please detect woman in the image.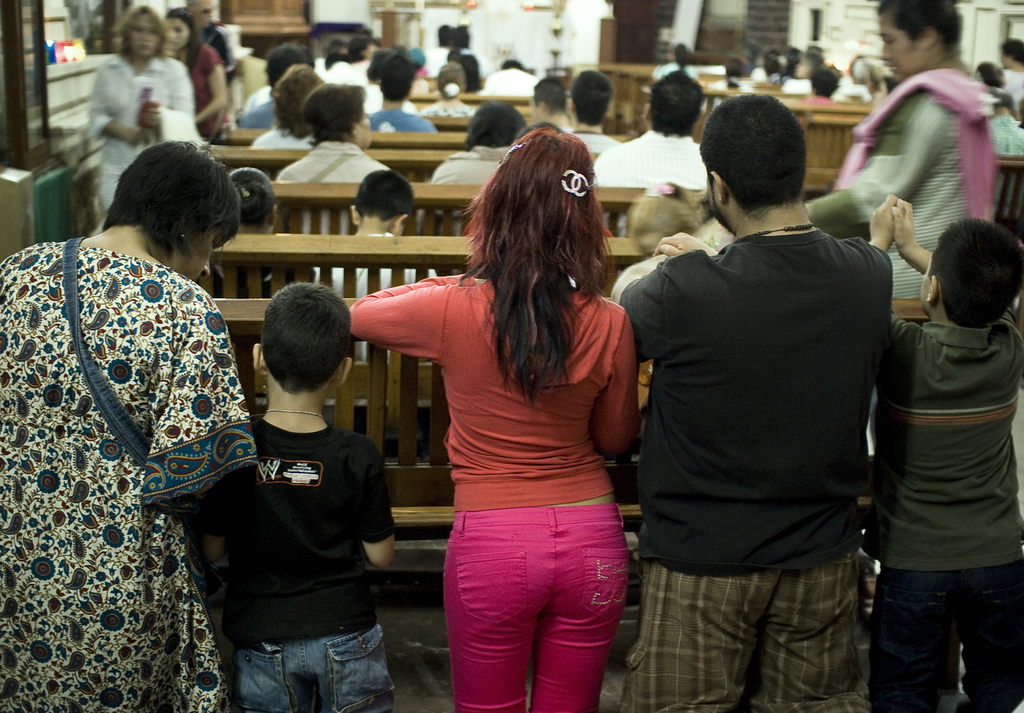
(left=0, top=138, right=263, bottom=712).
